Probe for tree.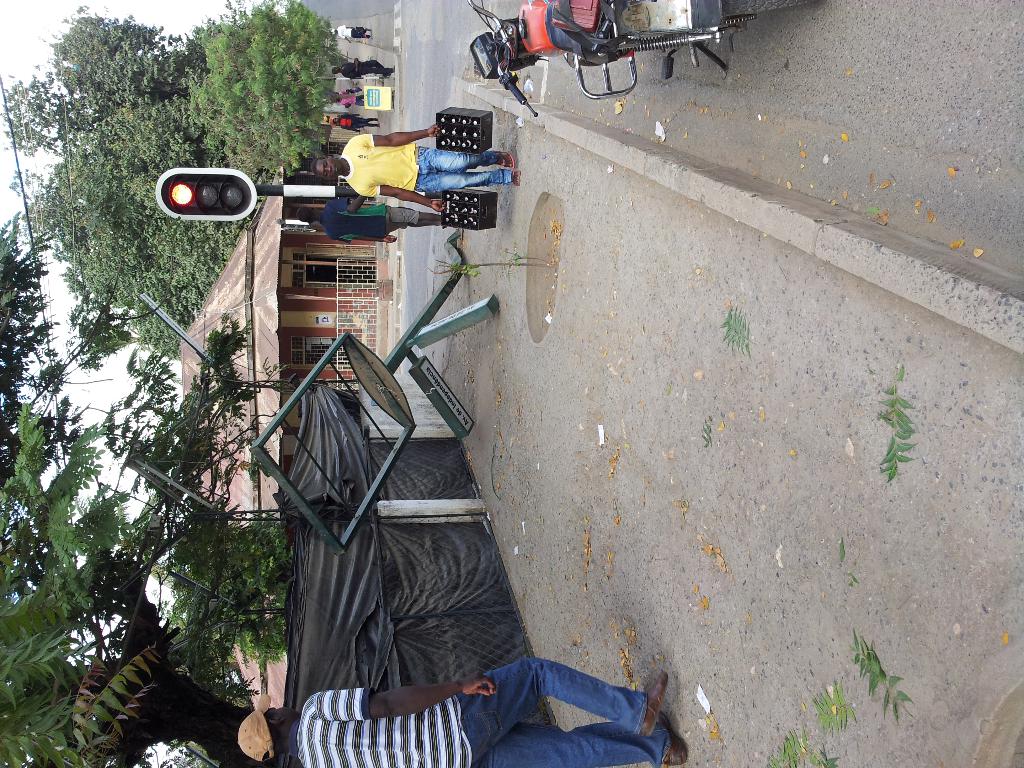
Probe result: (left=175, top=0, right=415, bottom=193).
